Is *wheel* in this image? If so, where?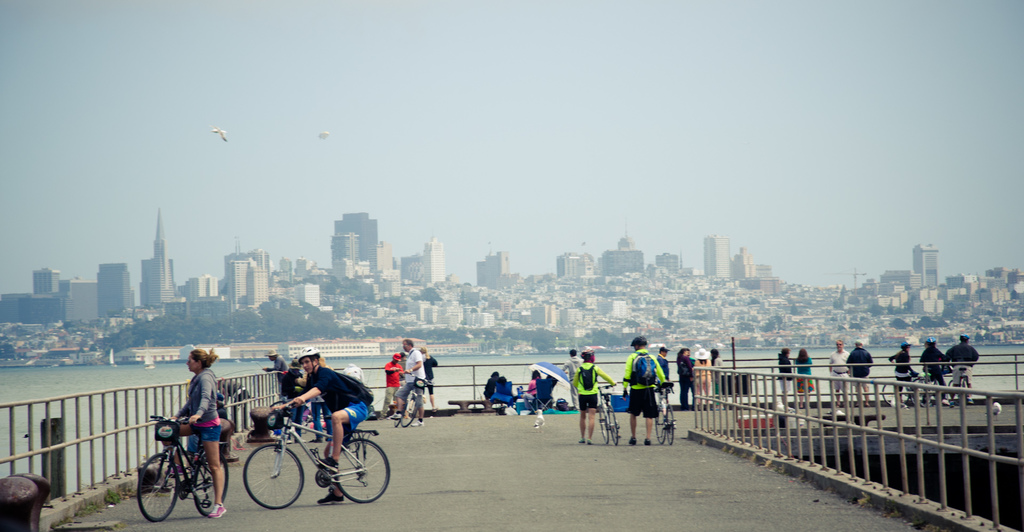
Yes, at 193/450/228/516.
